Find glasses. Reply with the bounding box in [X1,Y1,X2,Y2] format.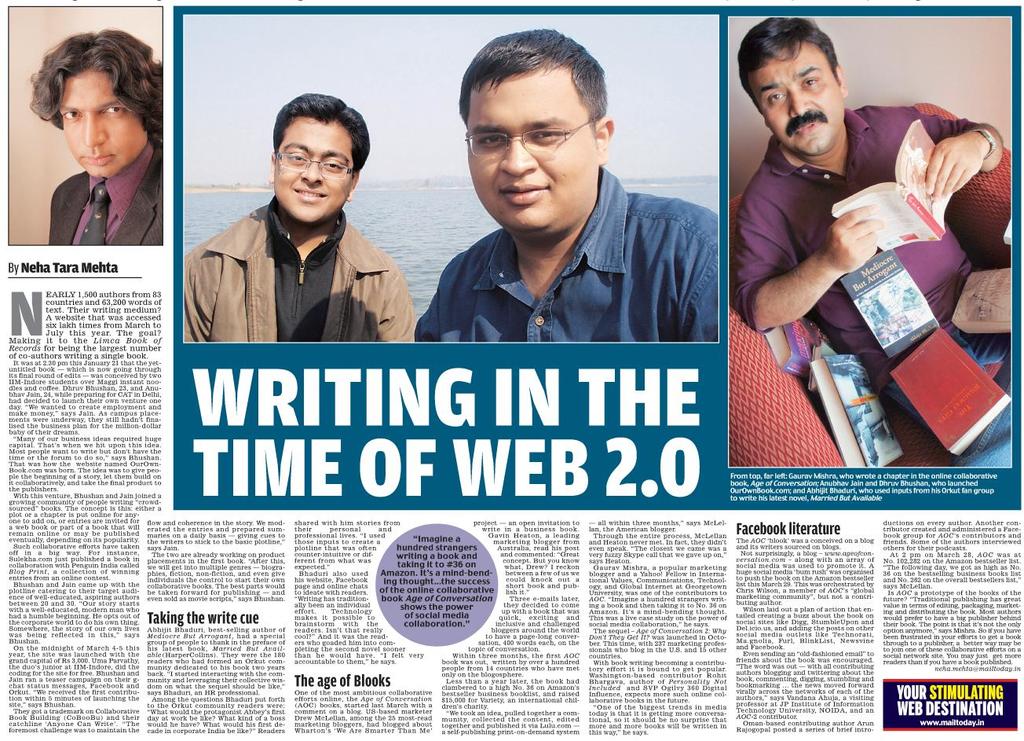
[473,123,592,152].
